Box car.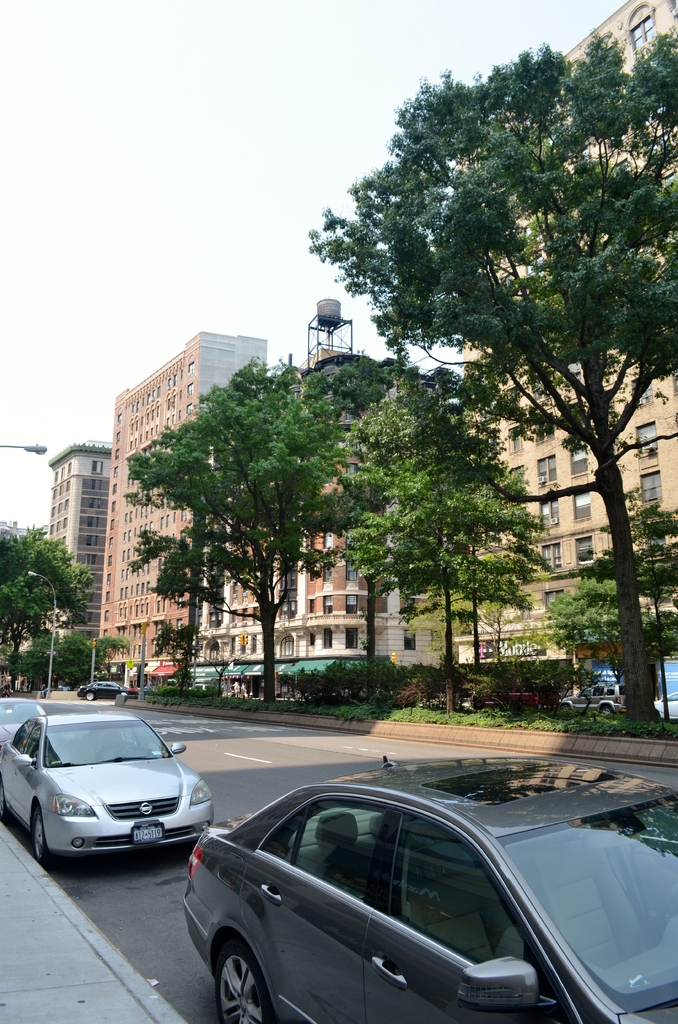
locate(0, 703, 219, 876).
